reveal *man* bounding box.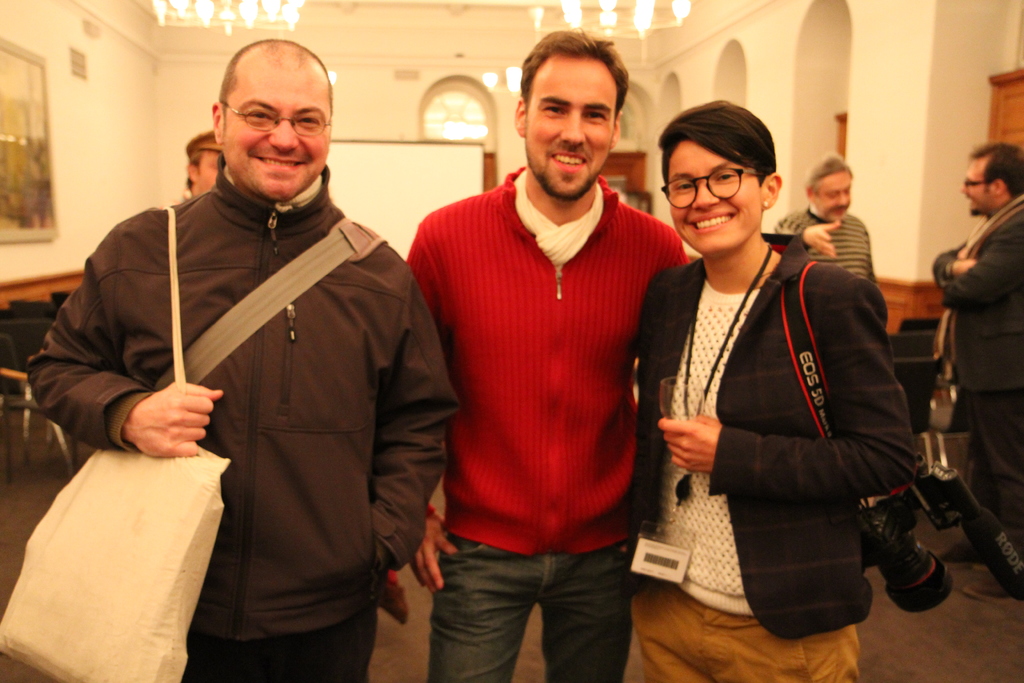
Revealed: x1=768, y1=151, x2=879, y2=287.
